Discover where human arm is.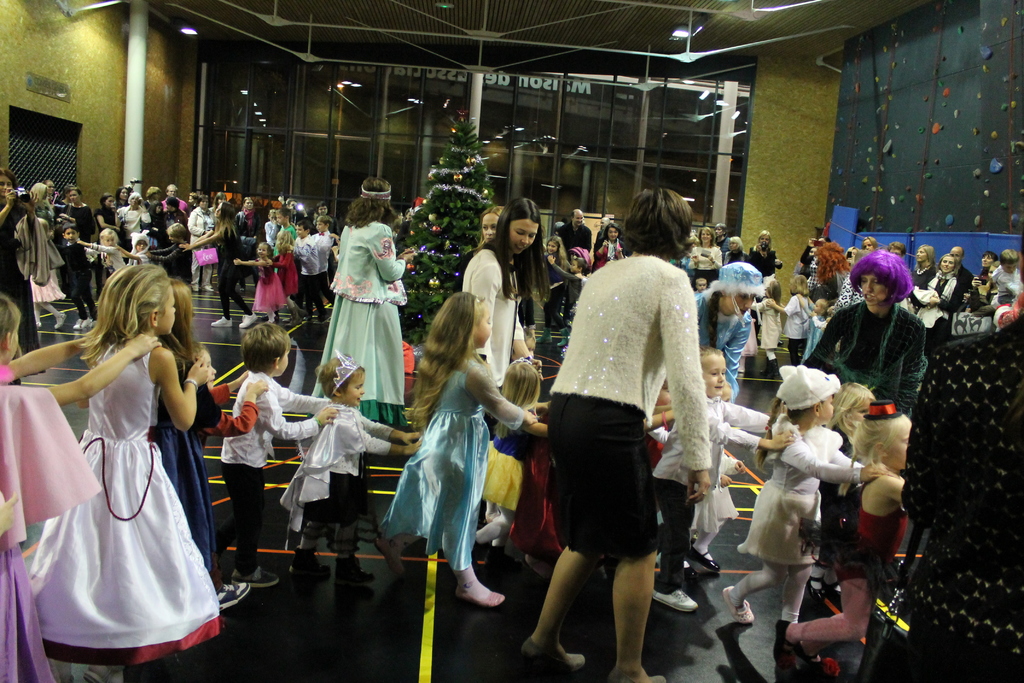
Discovered at locate(161, 347, 212, 430).
